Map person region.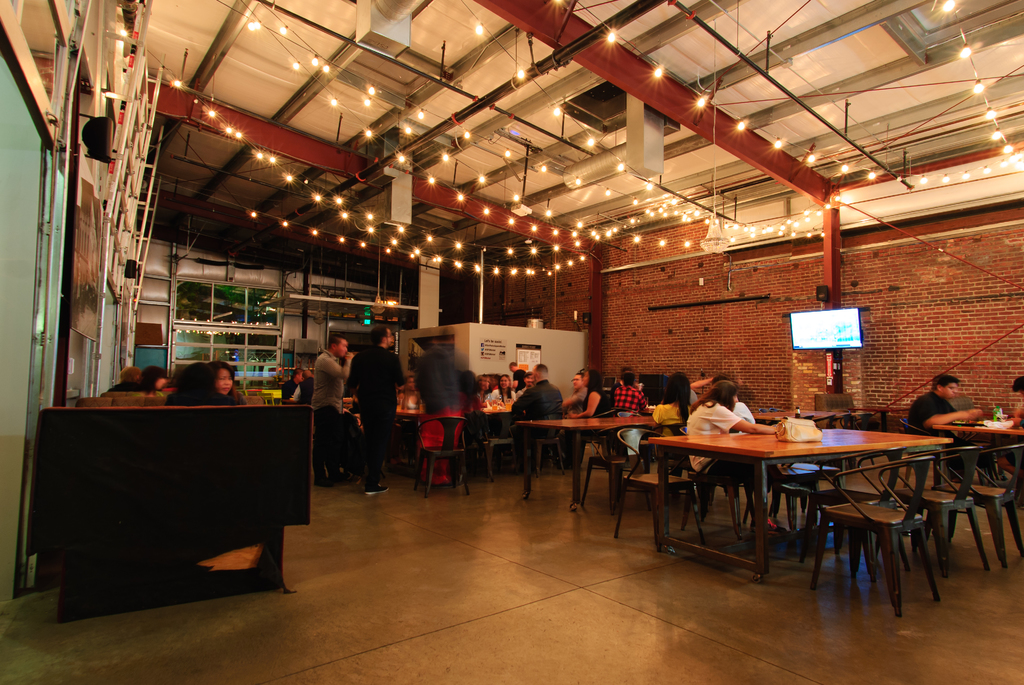
Mapped to left=340, top=327, right=401, bottom=500.
